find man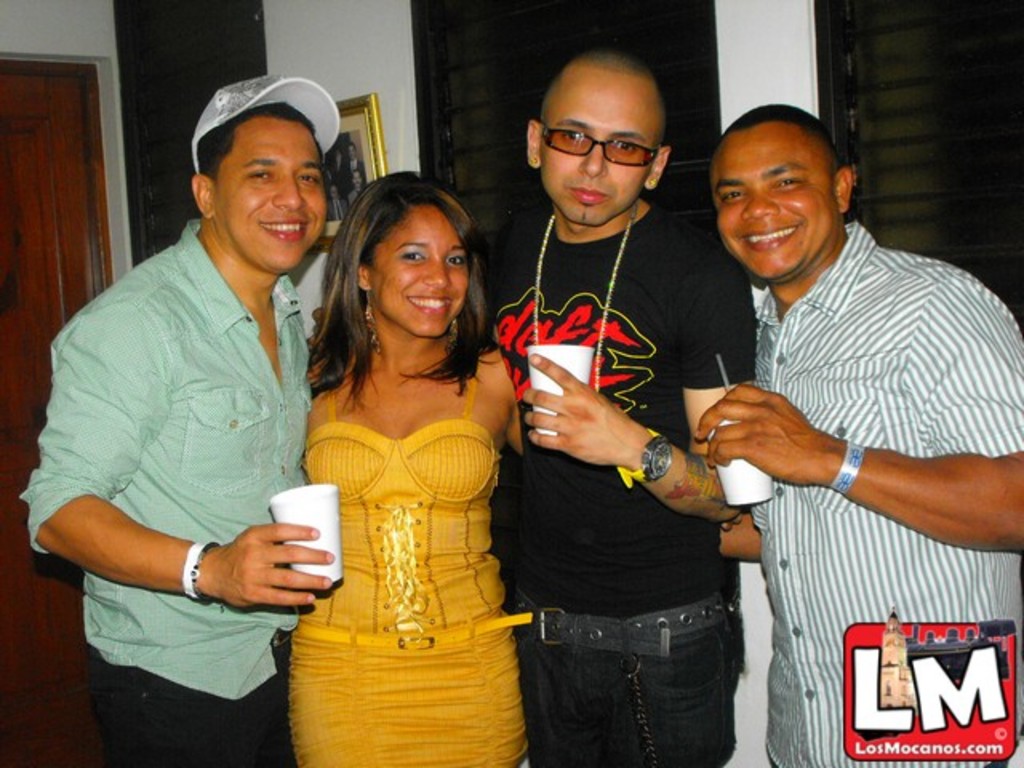
BBox(18, 77, 341, 766)
